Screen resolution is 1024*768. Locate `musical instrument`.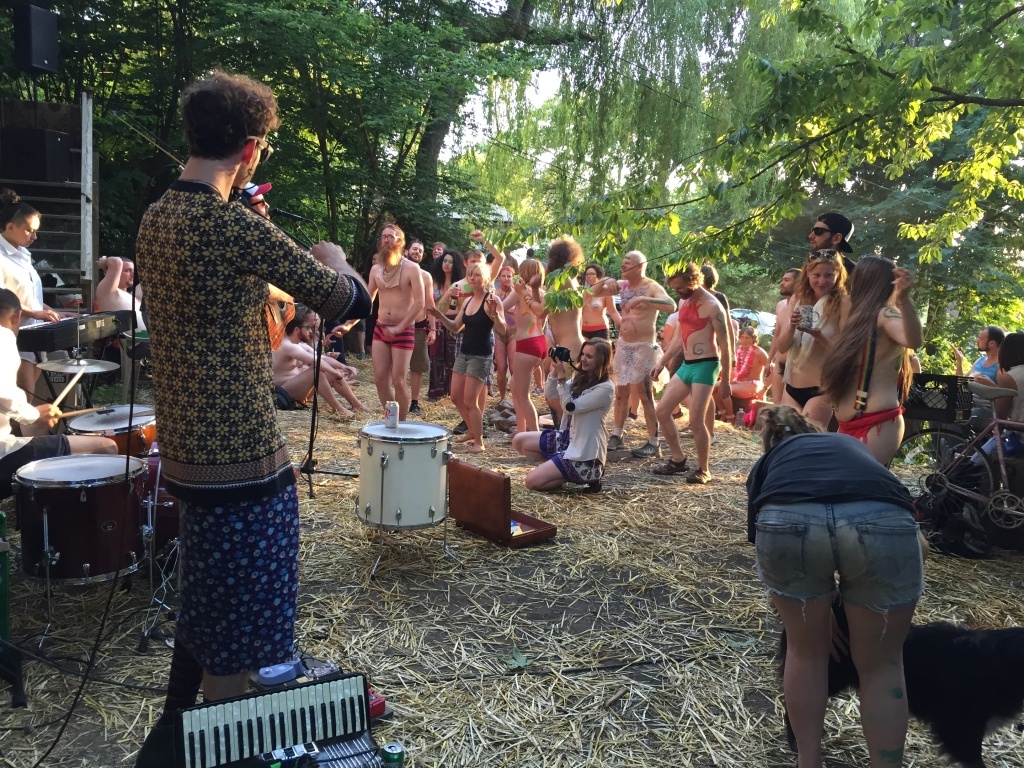
Rect(39, 321, 122, 401).
